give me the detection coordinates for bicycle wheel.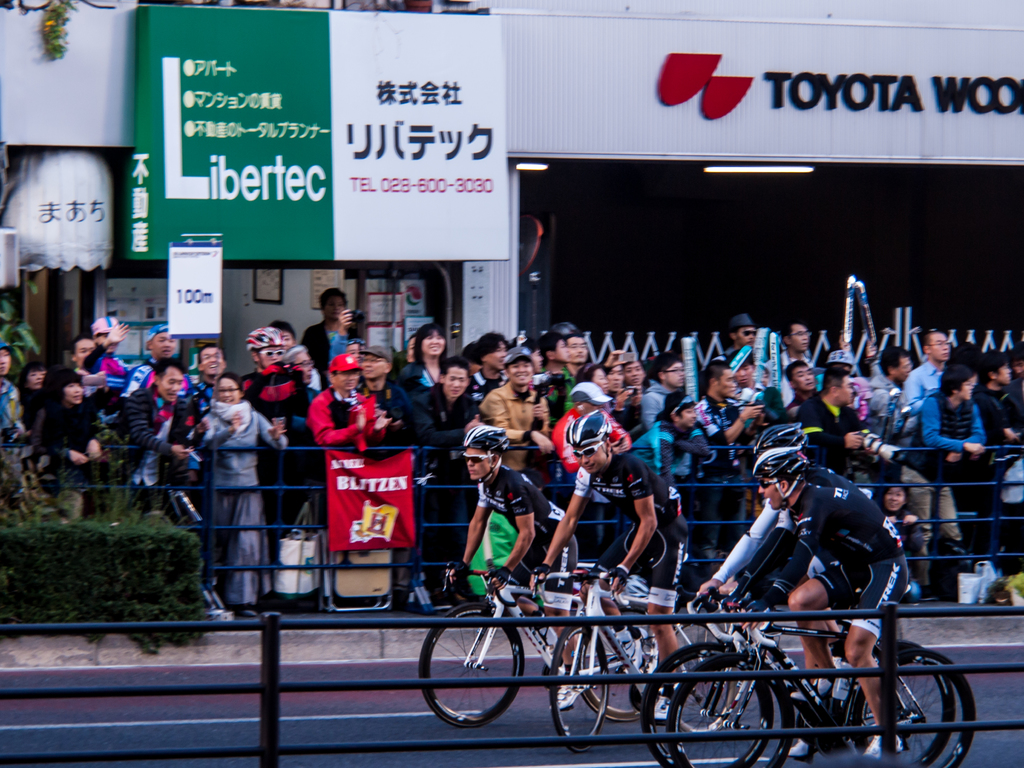
box(418, 602, 526, 729).
